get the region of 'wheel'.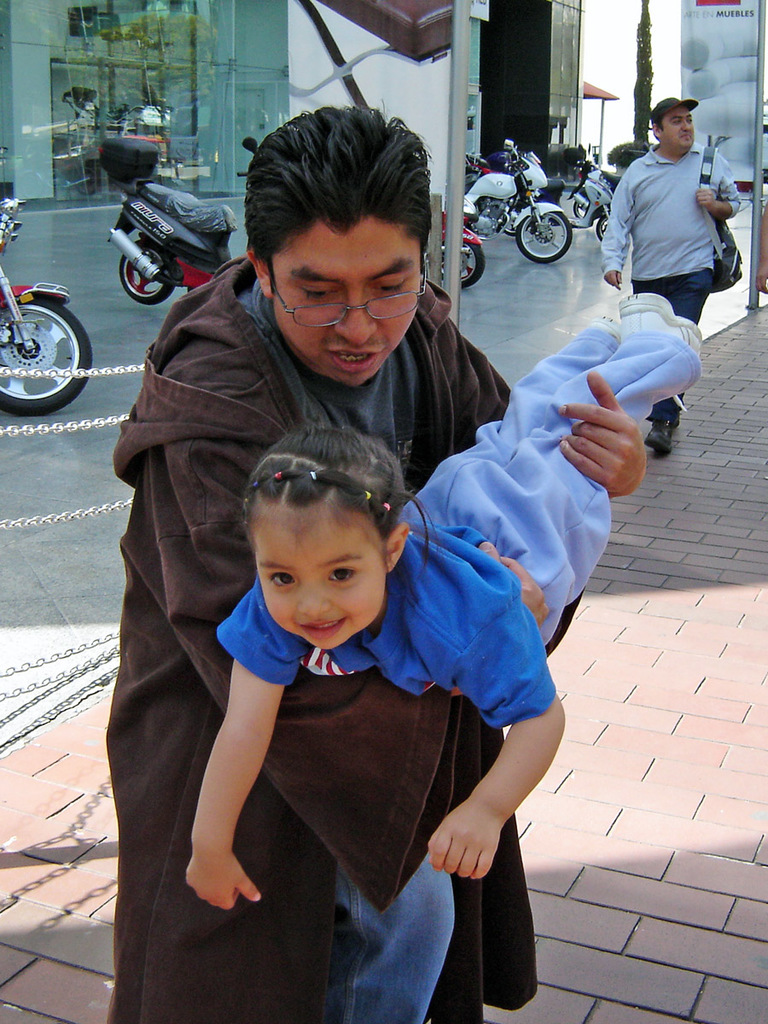
438/244/484/287.
